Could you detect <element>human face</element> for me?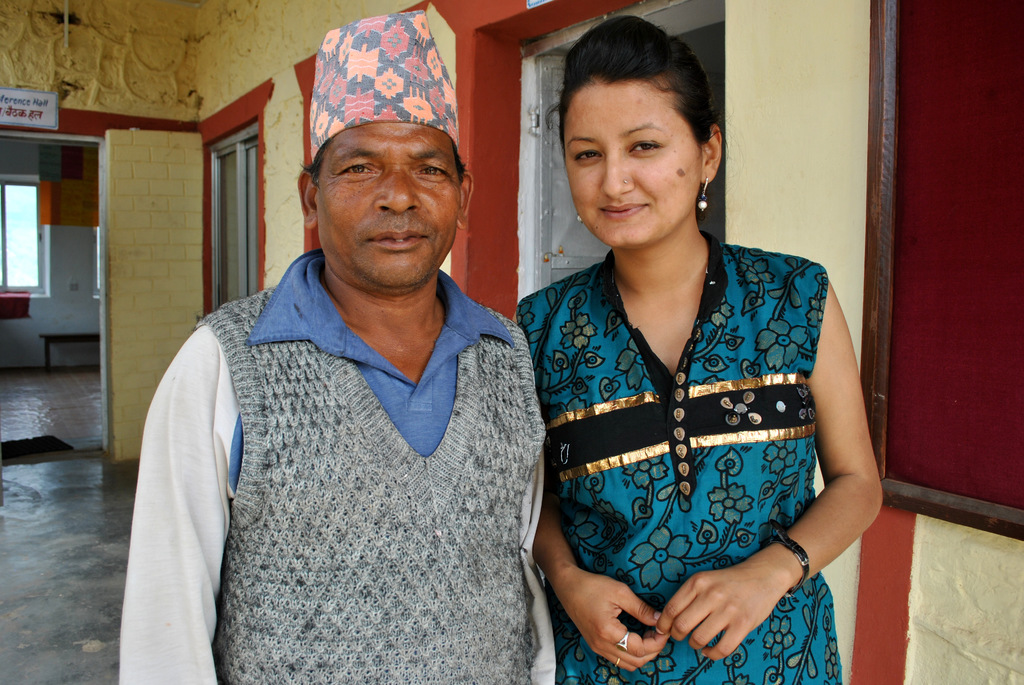
Detection result: select_region(565, 79, 700, 249).
